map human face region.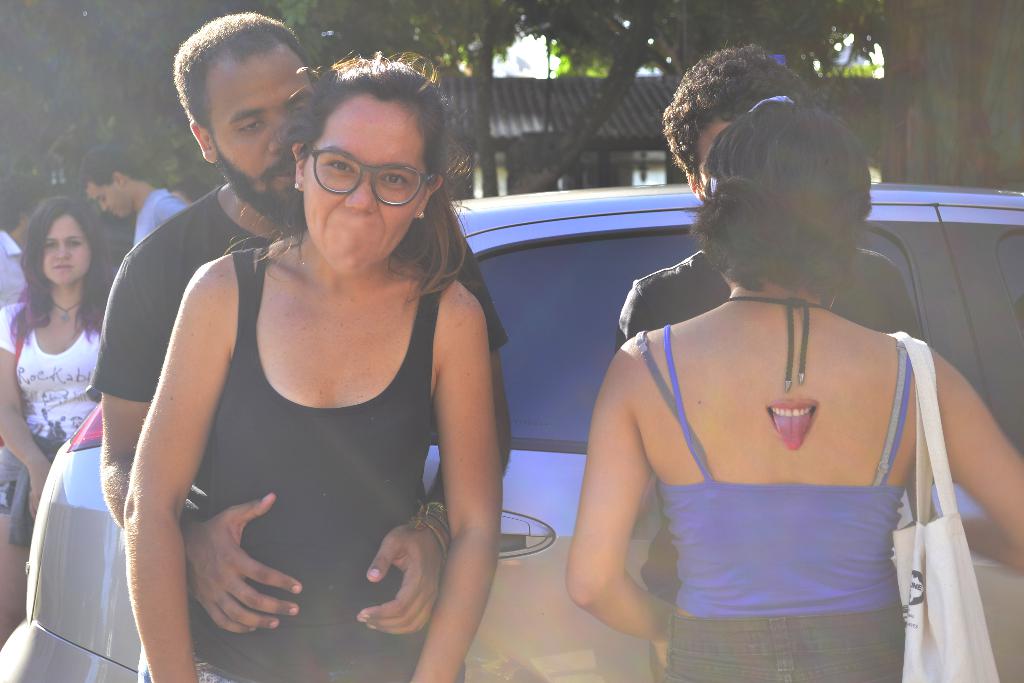
Mapped to [42, 213, 90, 285].
